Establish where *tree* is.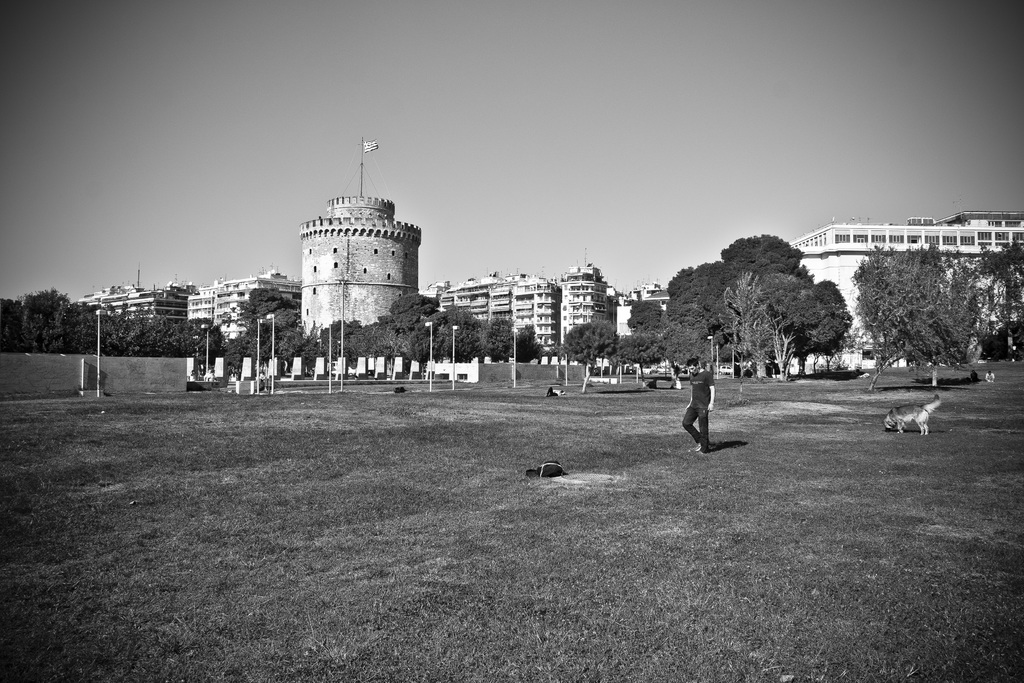
Established at {"x1": 625, "y1": 296, "x2": 665, "y2": 333}.
